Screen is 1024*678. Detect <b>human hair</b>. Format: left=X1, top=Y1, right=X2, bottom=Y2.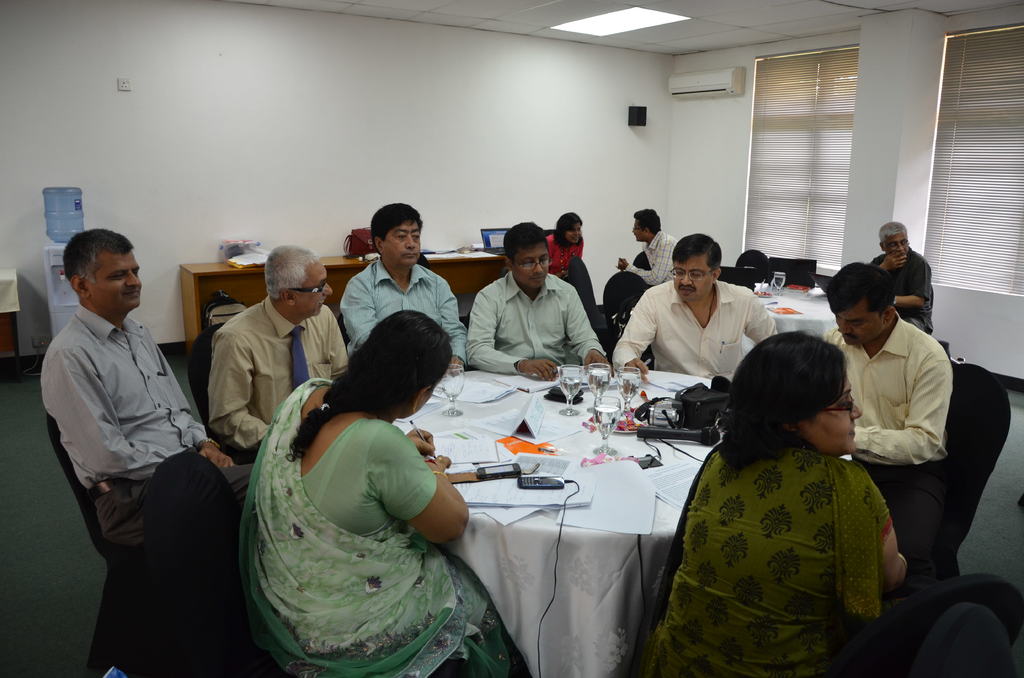
left=734, top=334, right=866, bottom=473.
